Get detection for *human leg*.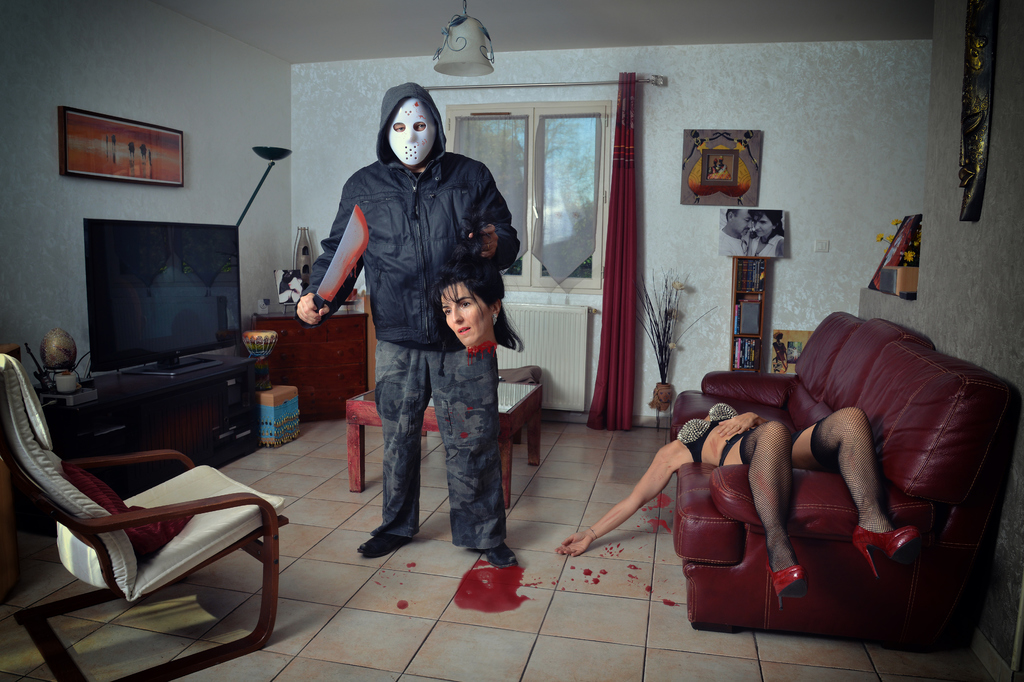
Detection: [357,340,429,559].
